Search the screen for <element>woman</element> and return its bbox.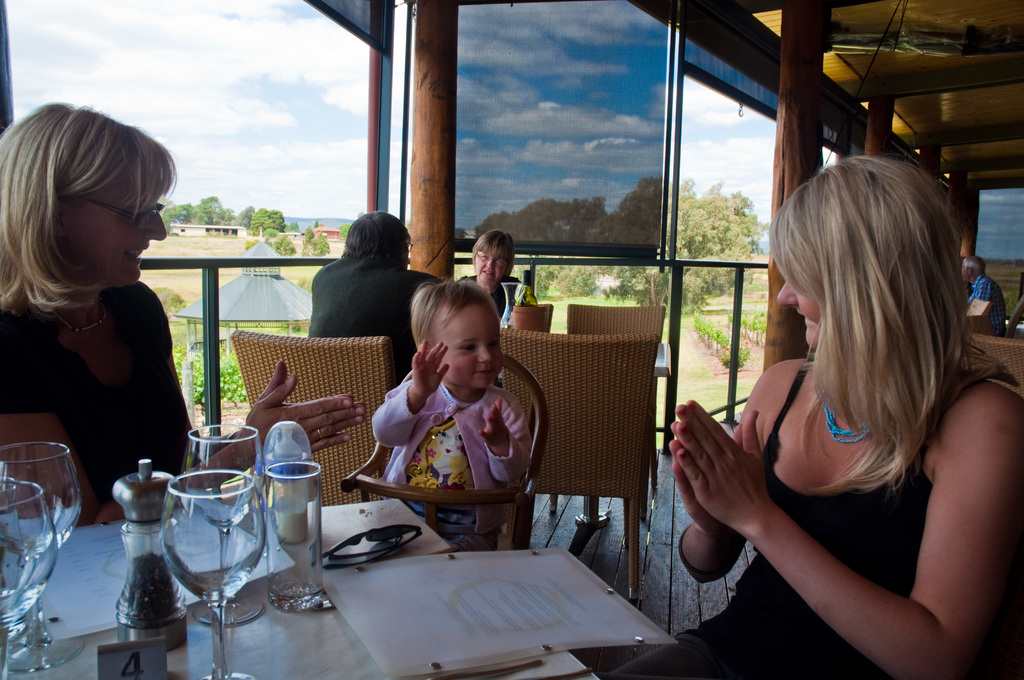
Found: 0 92 371 533.
